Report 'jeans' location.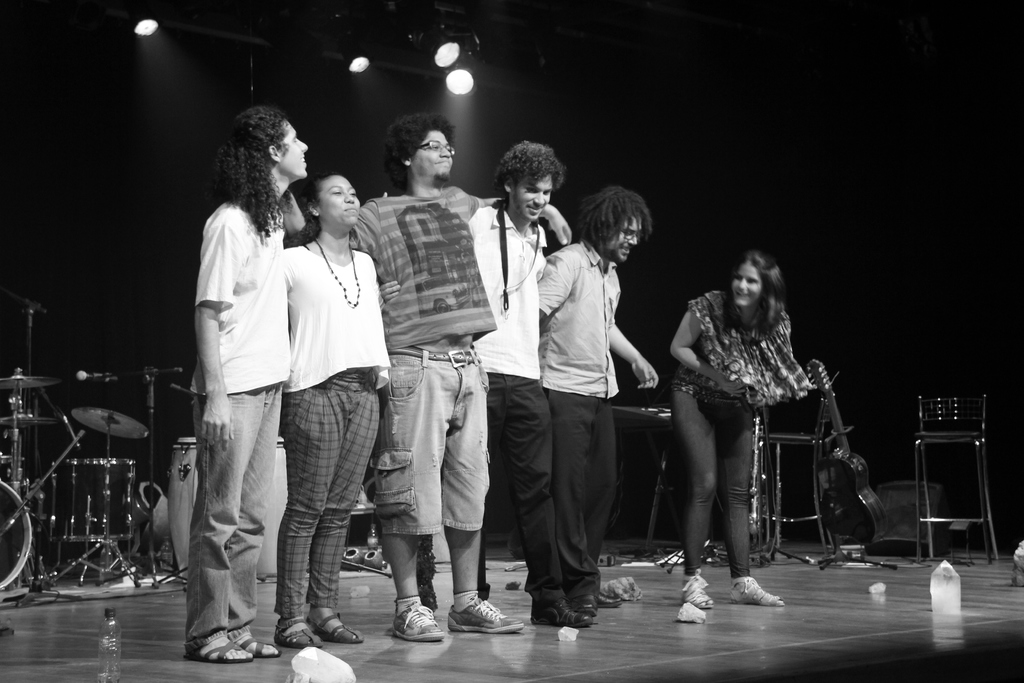
Report: bbox(356, 352, 486, 537).
